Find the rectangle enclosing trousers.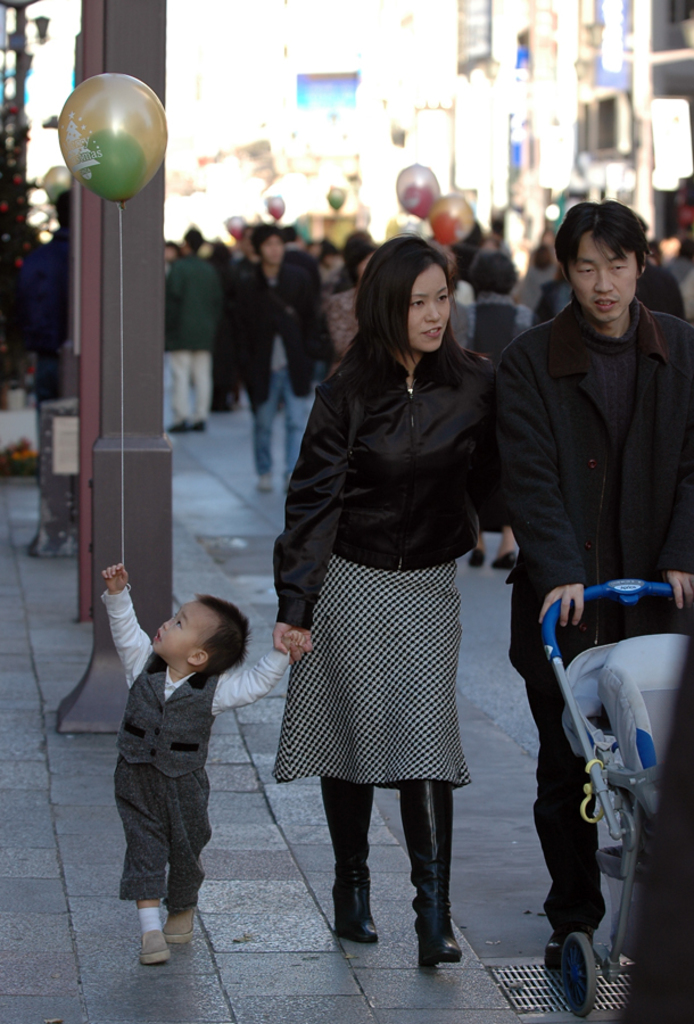
(x1=117, y1=750, x2=212, y2=915).
